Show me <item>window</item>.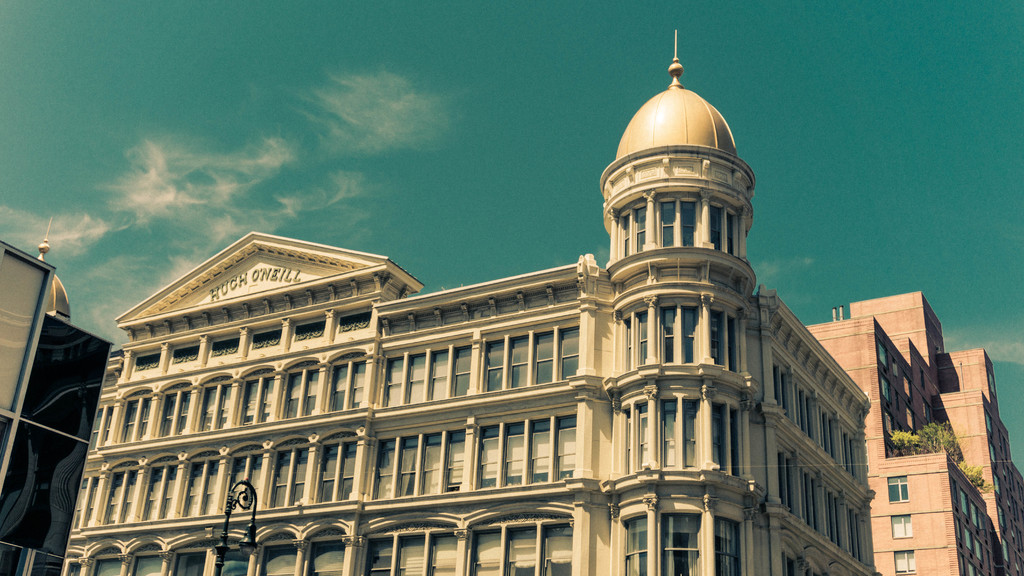
<item>window</item> is here: l=666, t=512, r=708, b=575.
